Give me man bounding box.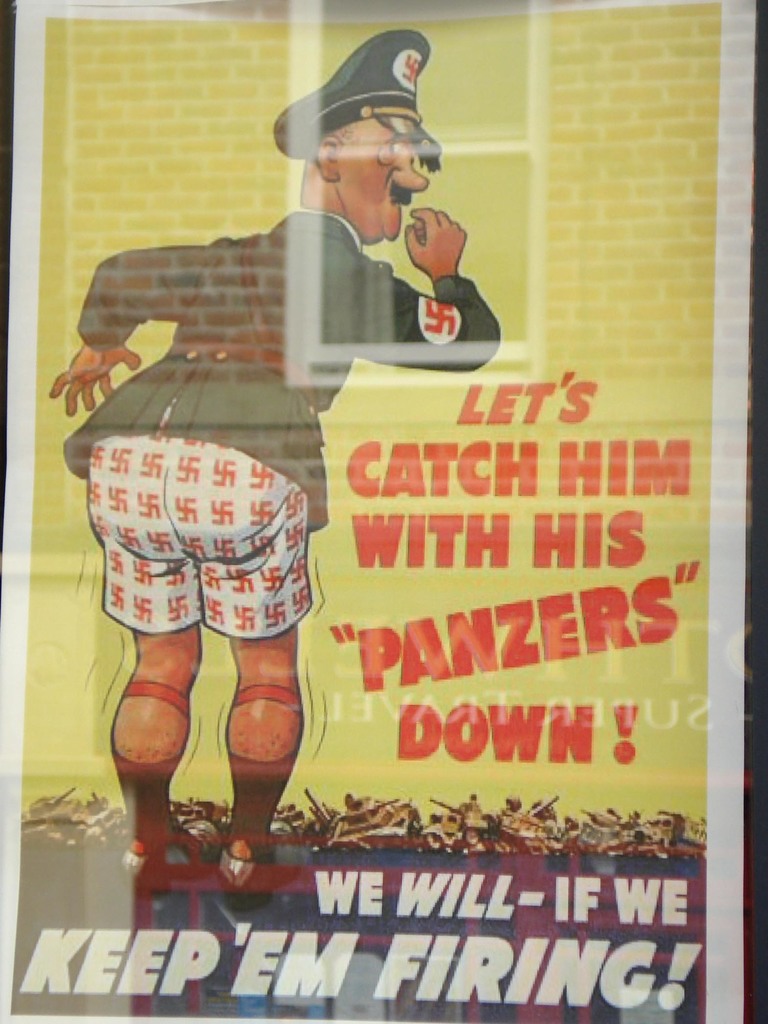
bbox=[54, 24, 502, 915].
